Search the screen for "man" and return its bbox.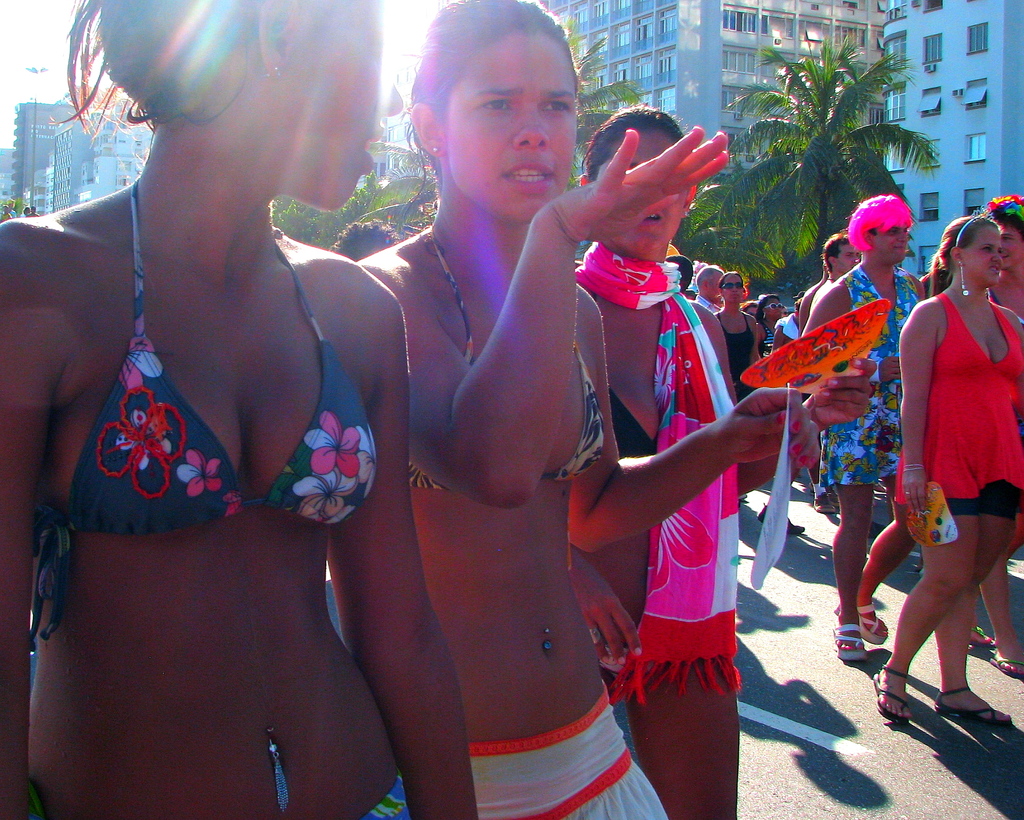
Found: x1=692, y1=266, x2=725, y2=314.
